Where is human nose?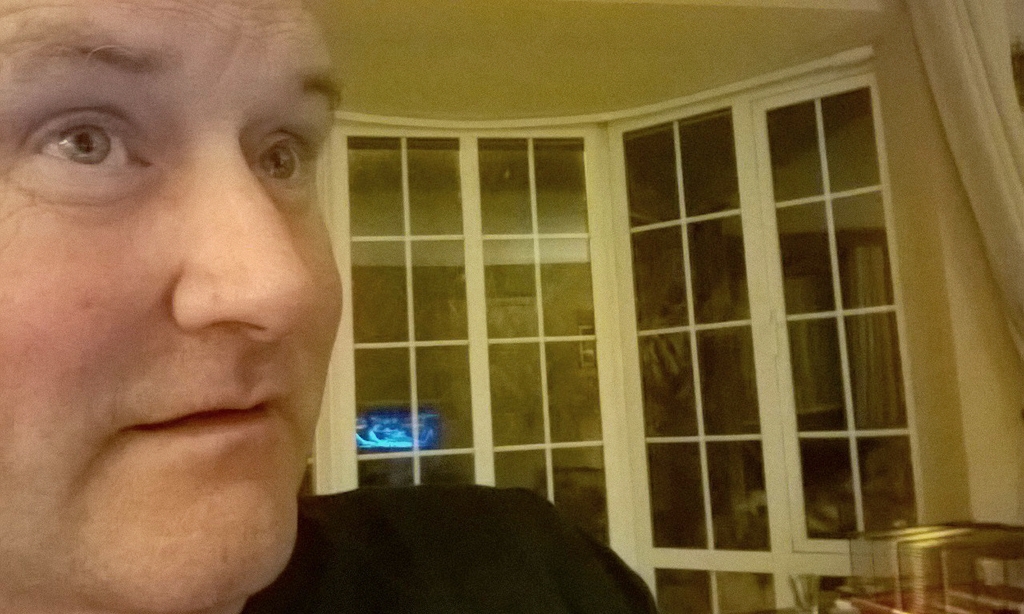
172 149 320 338.
